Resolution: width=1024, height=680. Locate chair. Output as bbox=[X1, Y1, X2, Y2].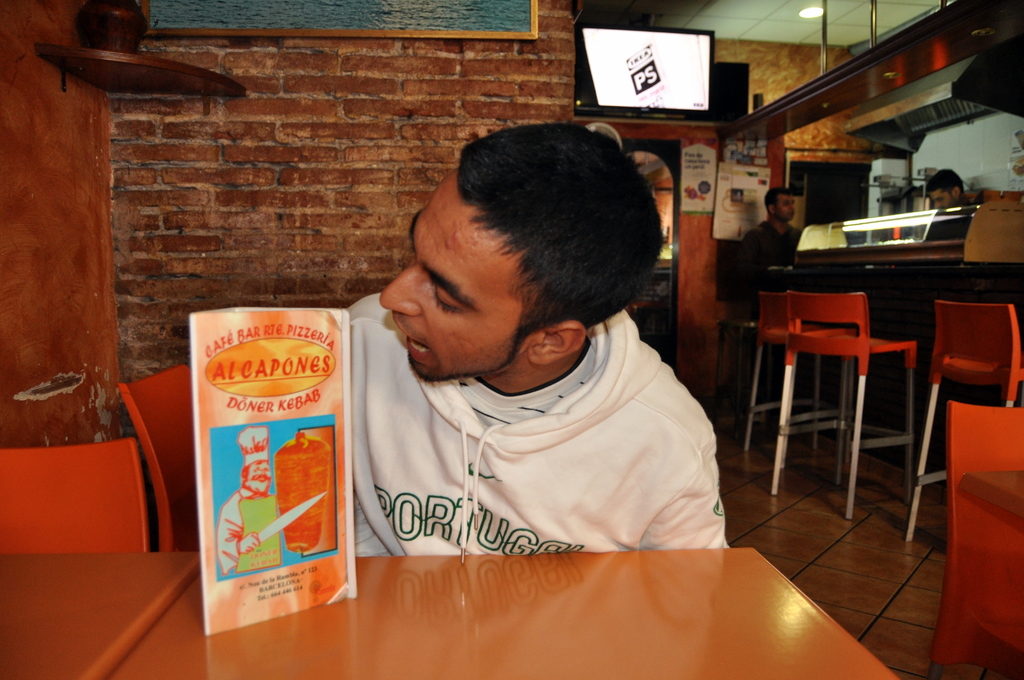
bbox=[901, 298, 1023, 544].
